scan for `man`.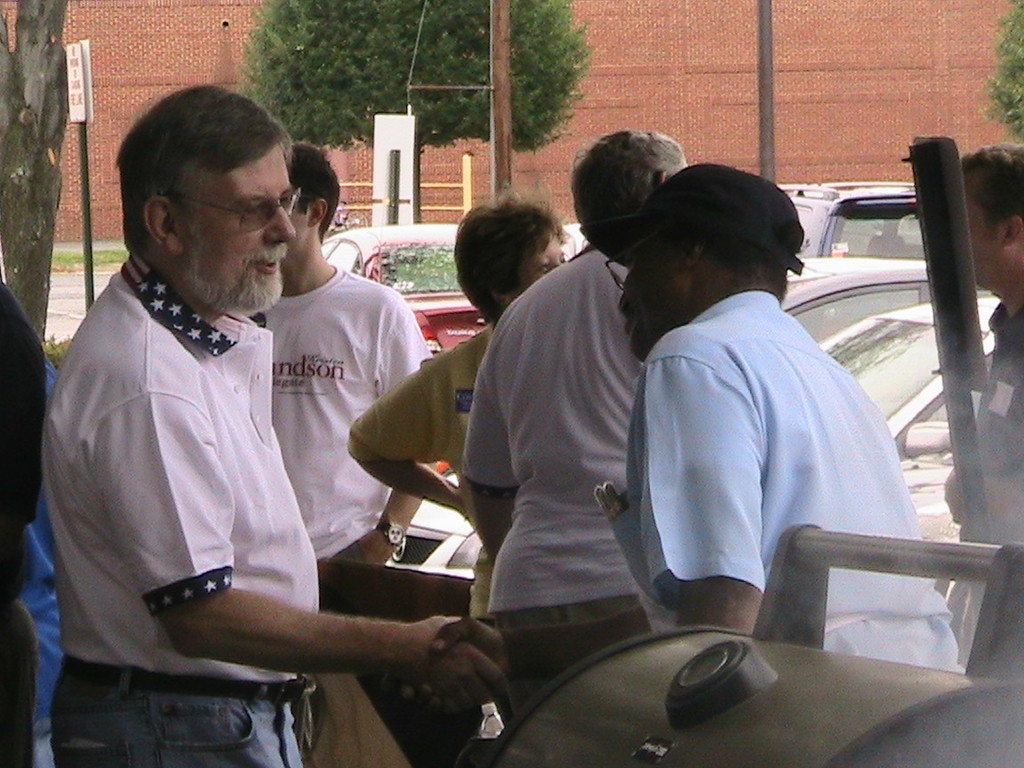
Scan result: <bbox>244, 139, 441, 567</bbox>.
